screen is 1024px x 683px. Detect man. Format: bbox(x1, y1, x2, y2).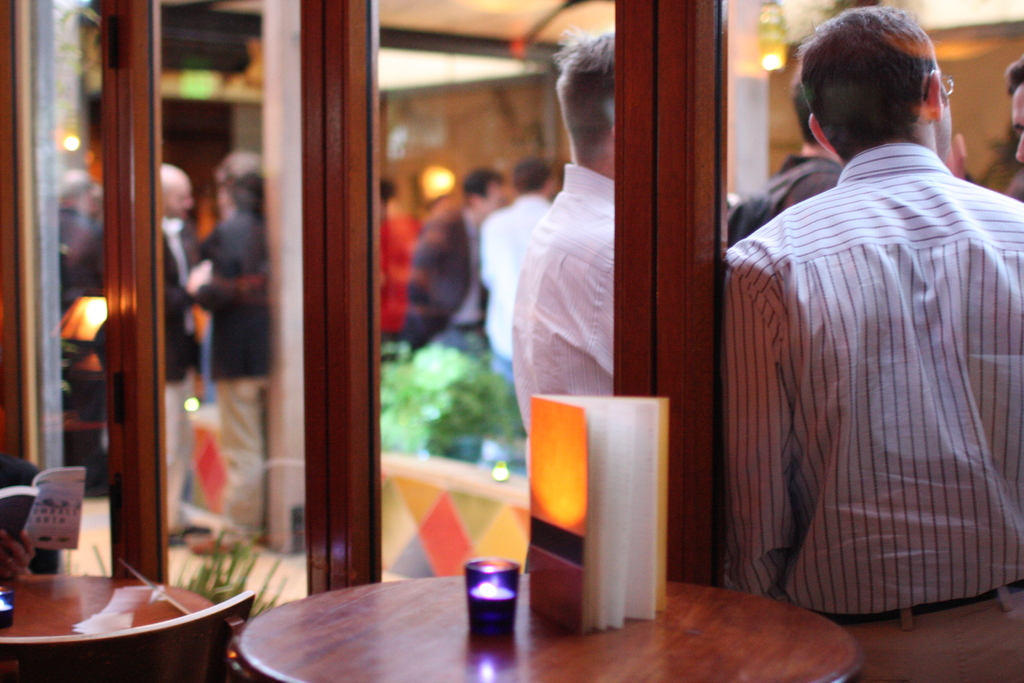
bbox(384, 169, 497, 368).
